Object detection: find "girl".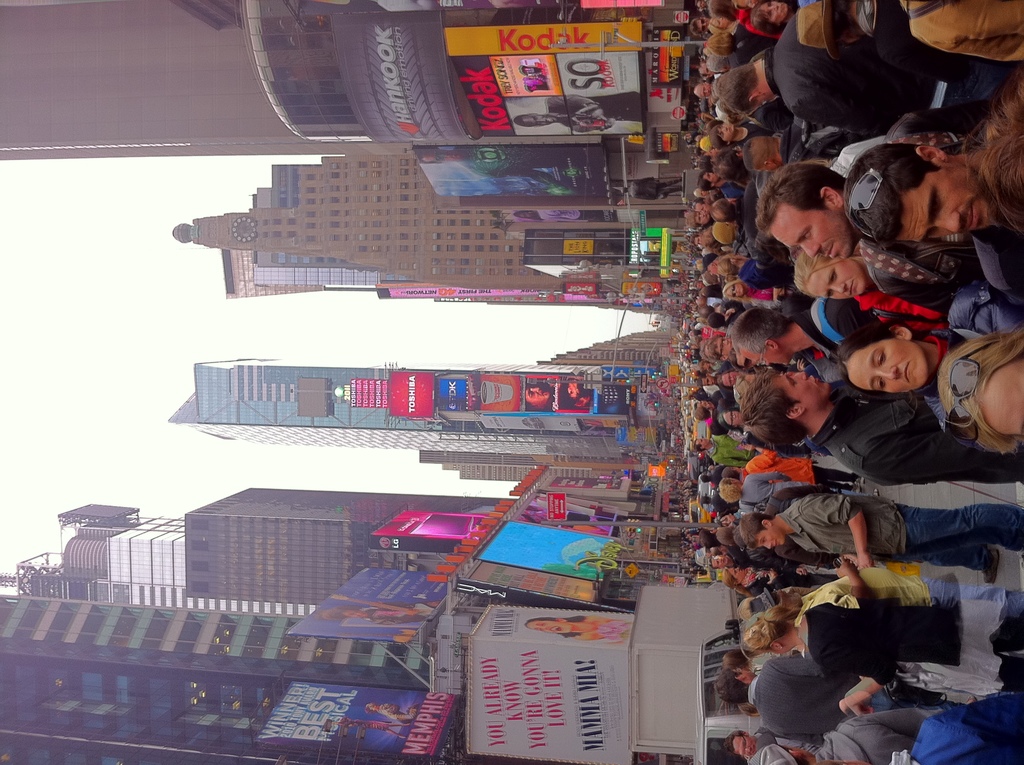
bbox=(705, 323, 750, 370).
